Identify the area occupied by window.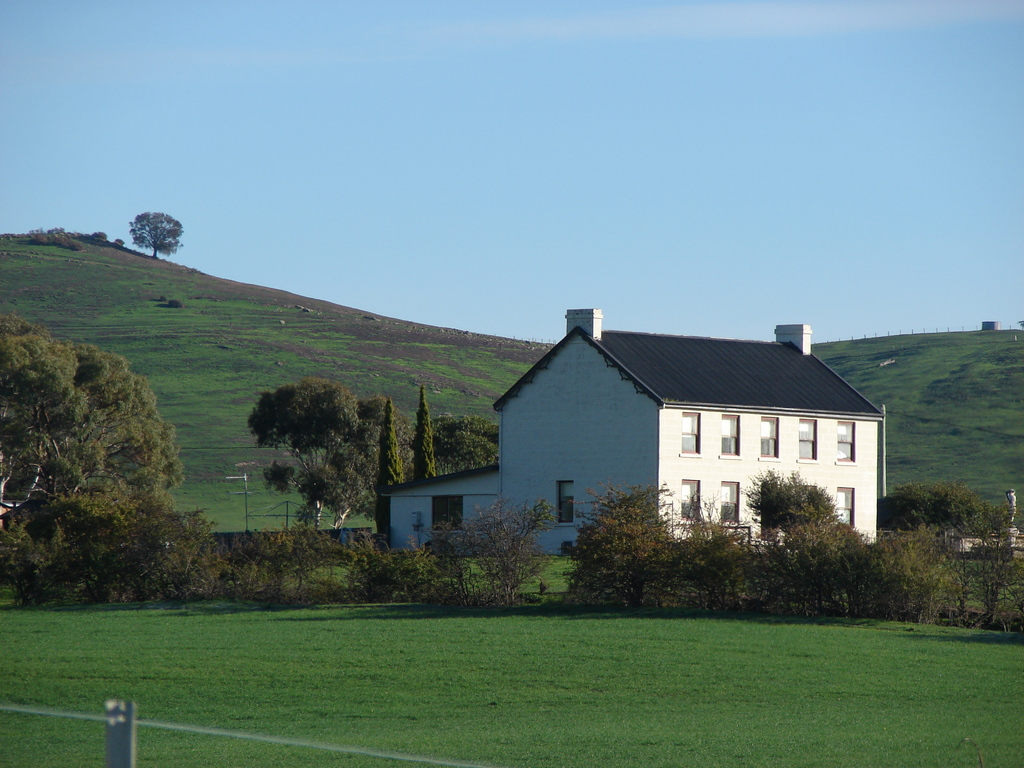
Area: x1=723 y1=480 x2=737 y2=516.
